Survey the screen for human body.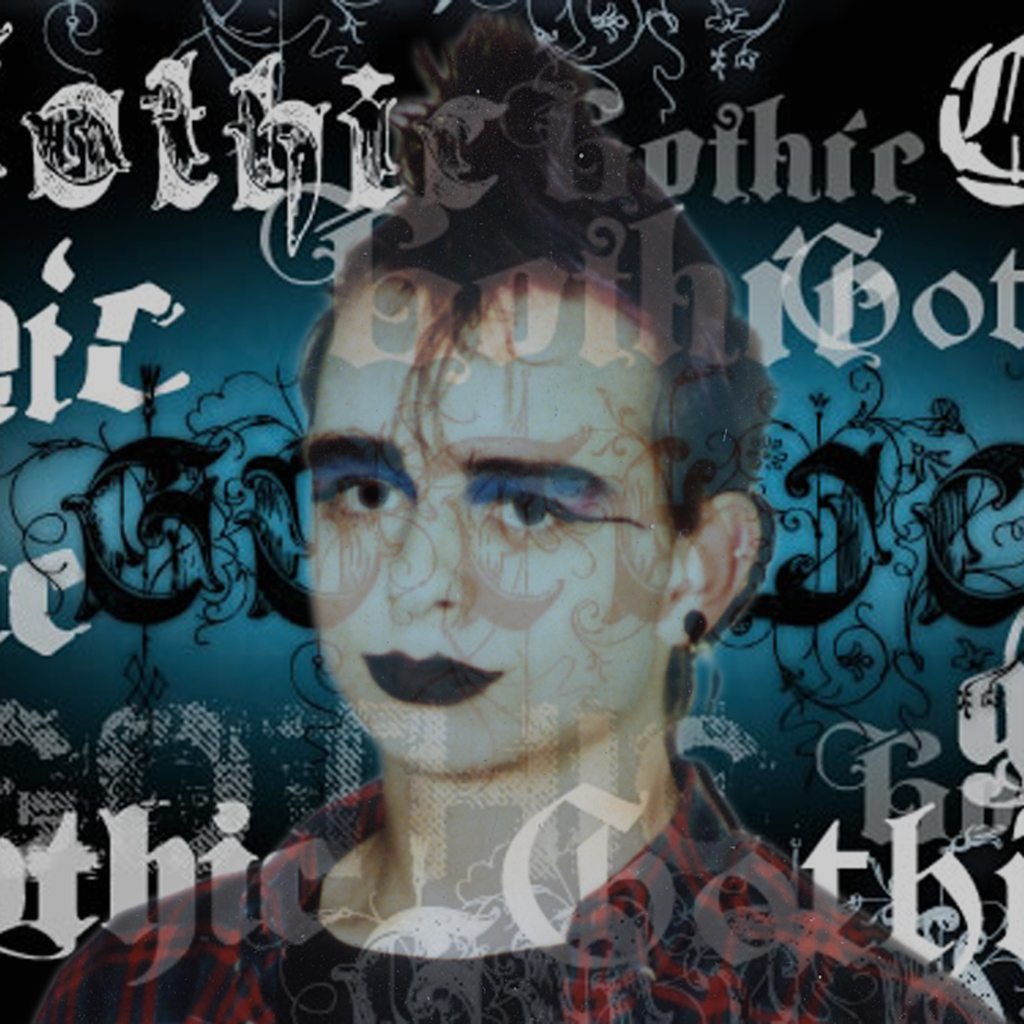
Survey found: pyautogui.locateOnScreen(221, 260, 806, 975).
